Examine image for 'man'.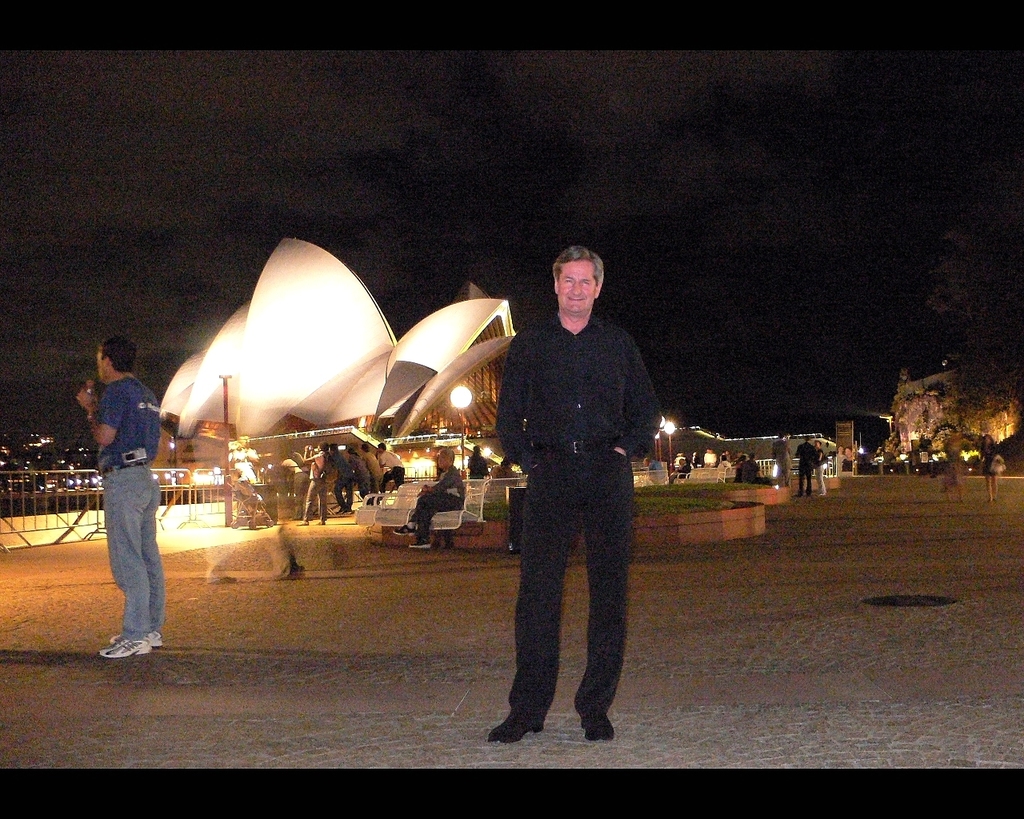
Examination result: locate(482, 228, 657, 770).
